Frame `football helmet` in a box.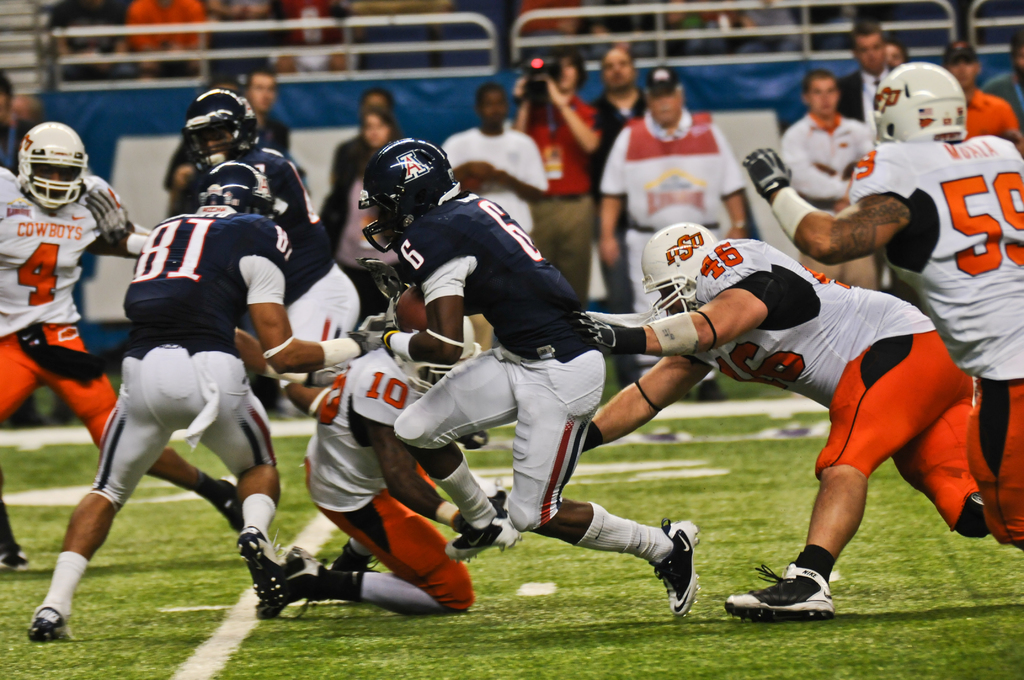
Rect(204, 161, 273, 215).
